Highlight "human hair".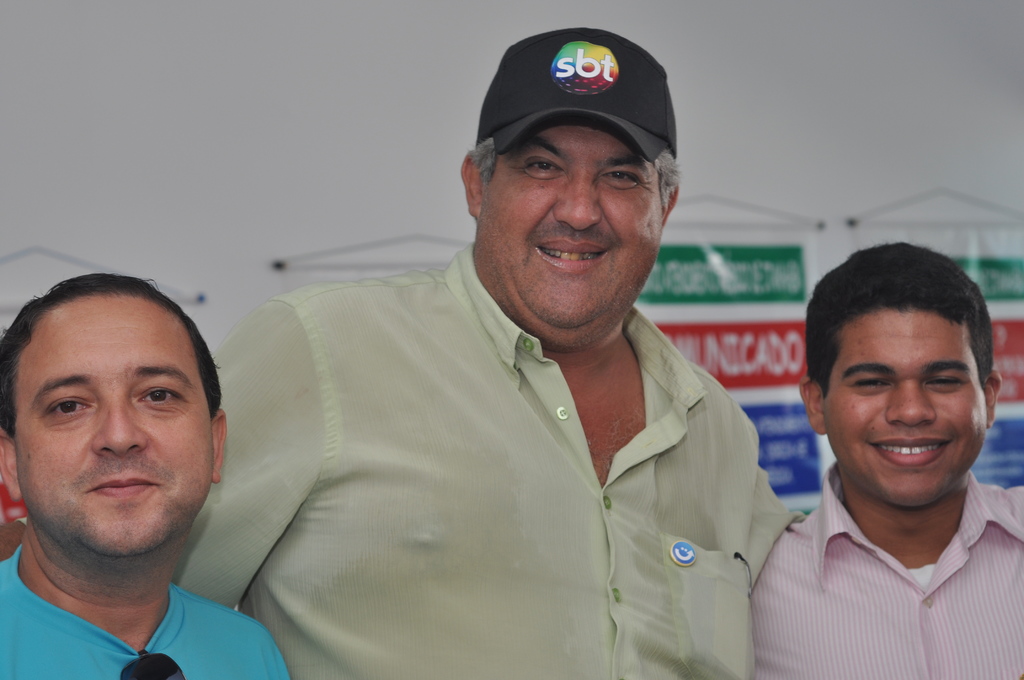
Highlighted region: bbox=[803, 244, 995, 397].
